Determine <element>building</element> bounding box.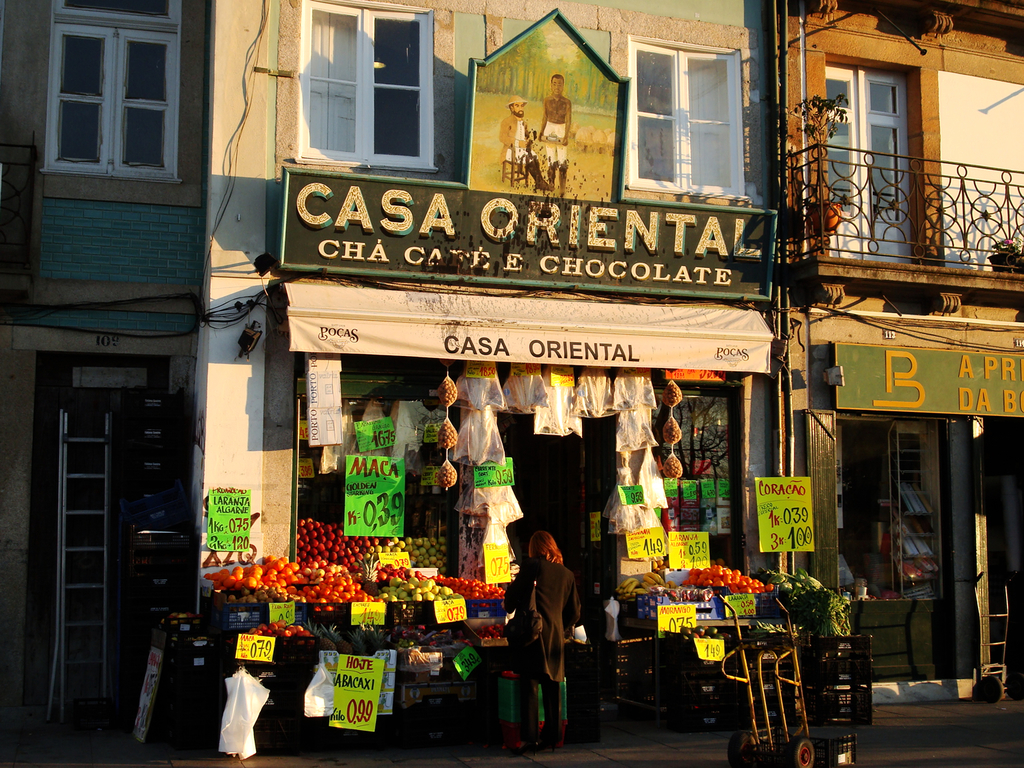
Determined: detection(209, 0, 787, 723).
